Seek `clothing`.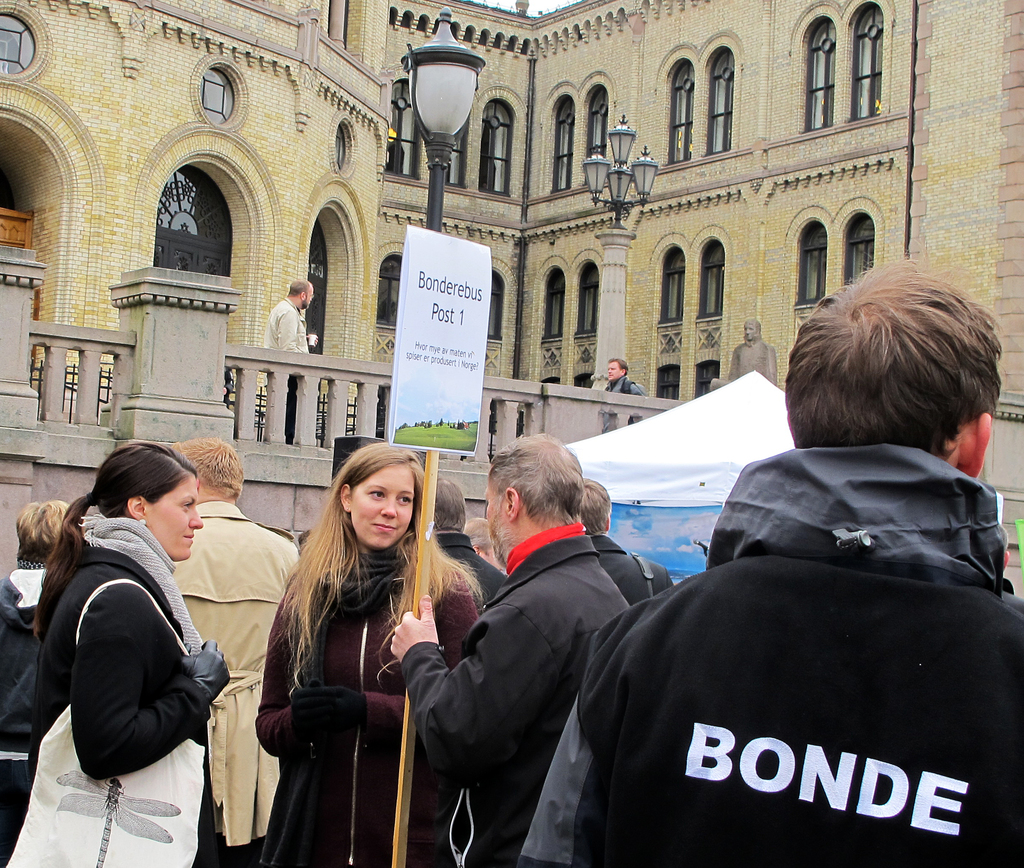
<bbox>402, 519, 631, 866</bbox>.
